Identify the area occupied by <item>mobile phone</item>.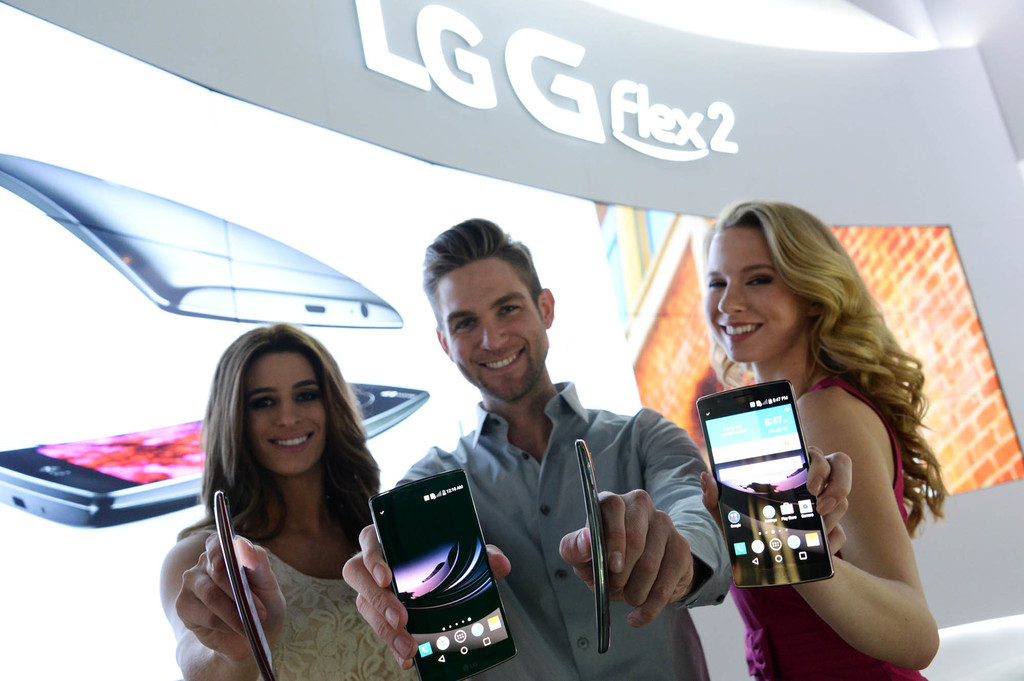
Area: 706, 374, 847, 589.
